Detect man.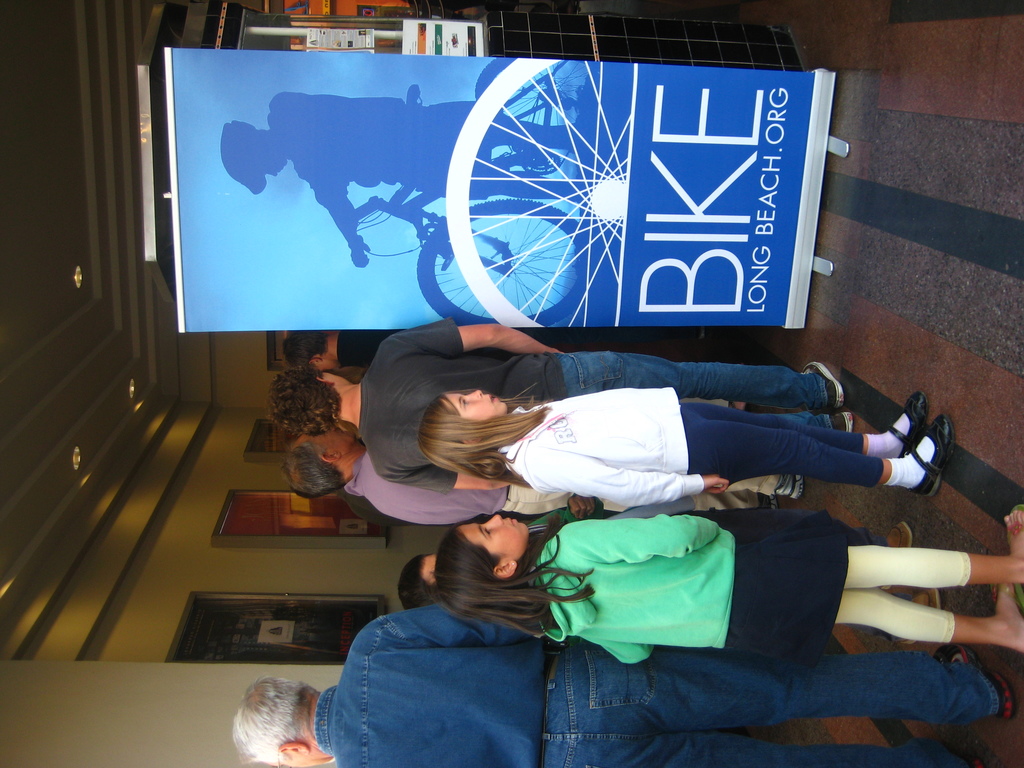
Detected at (x1=241, y1=608, x2=1007, y2=755).
